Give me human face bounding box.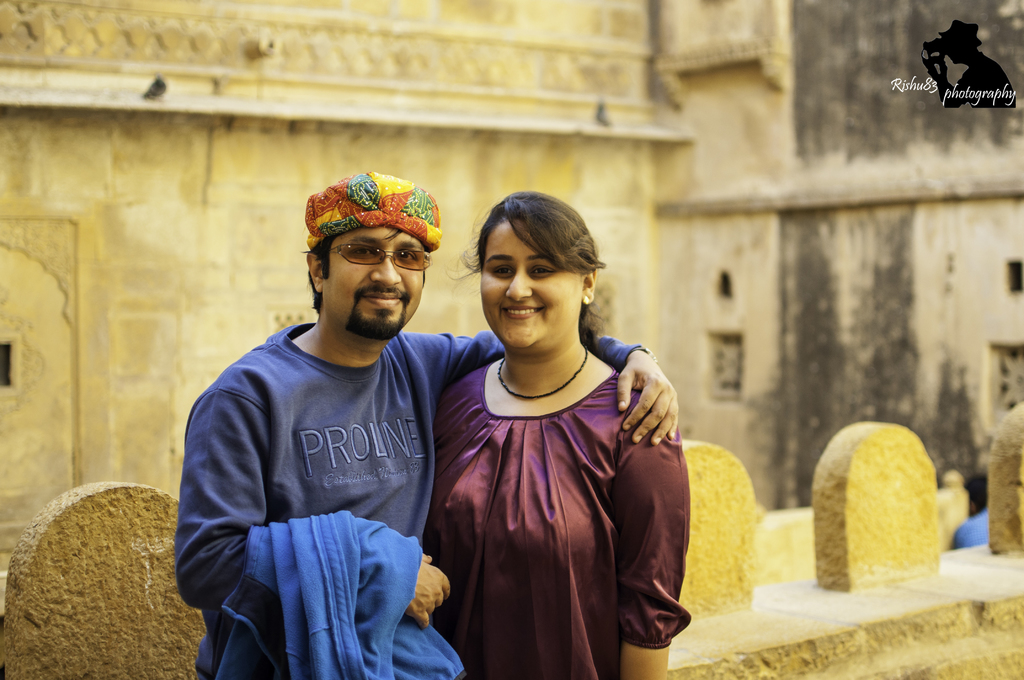
[481,222,582,353].
